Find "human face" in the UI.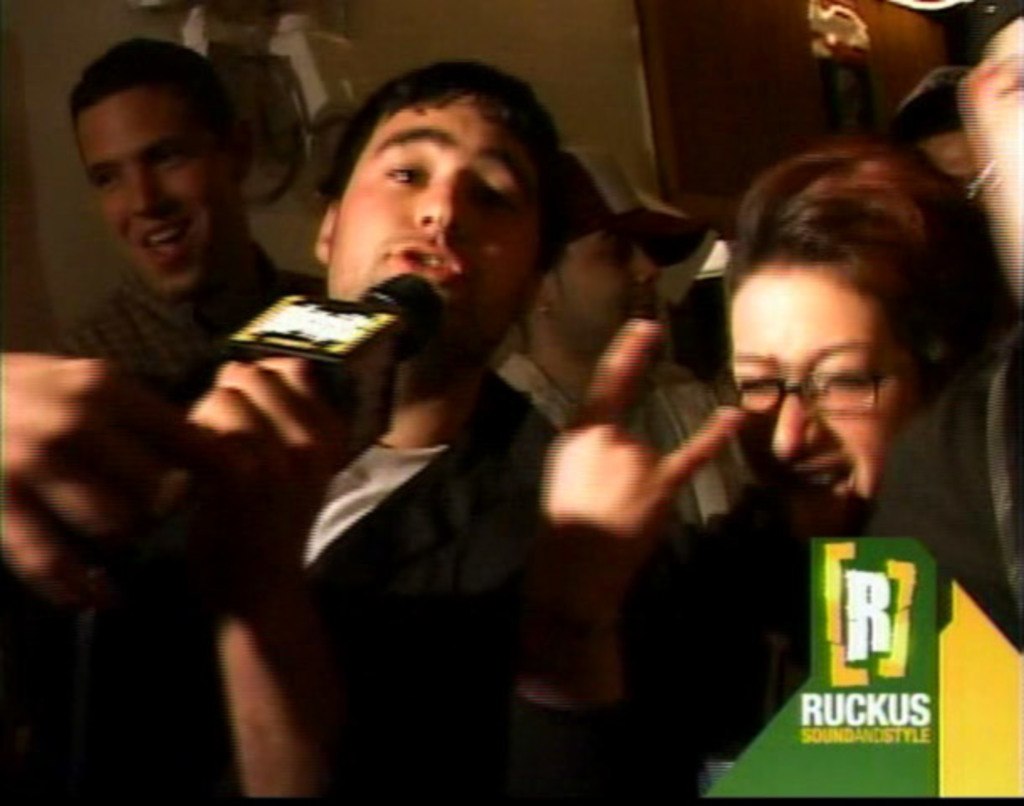
UI element at BBox(735, 267, 927, 534).
